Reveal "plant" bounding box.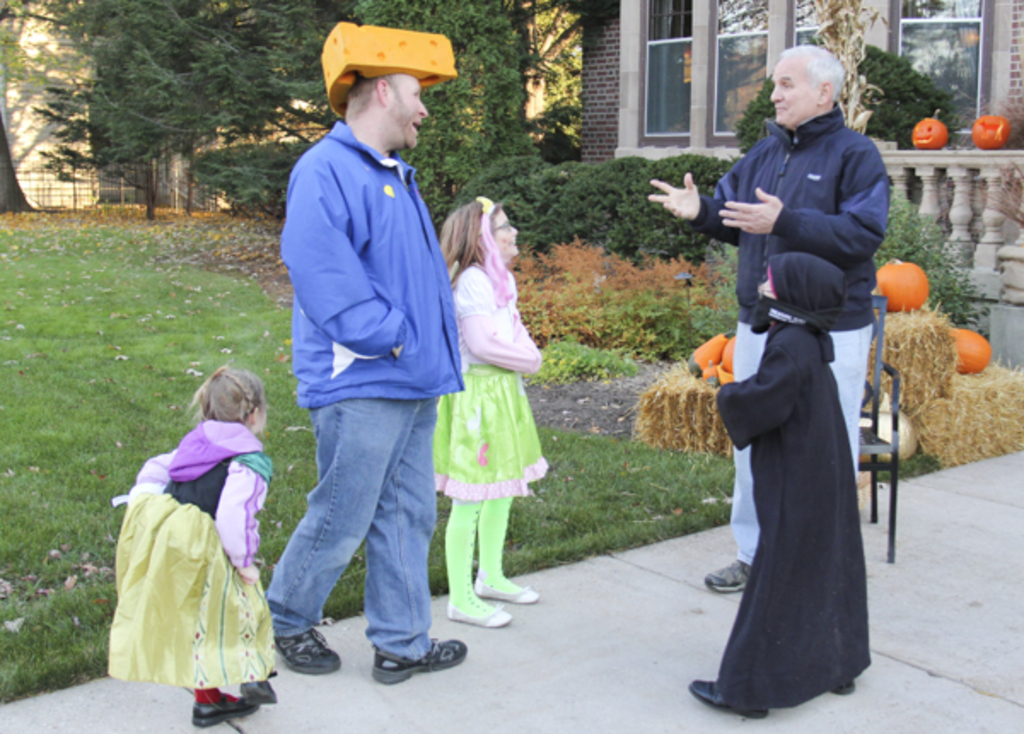
Revealed: 599, 150, 737, 278.
